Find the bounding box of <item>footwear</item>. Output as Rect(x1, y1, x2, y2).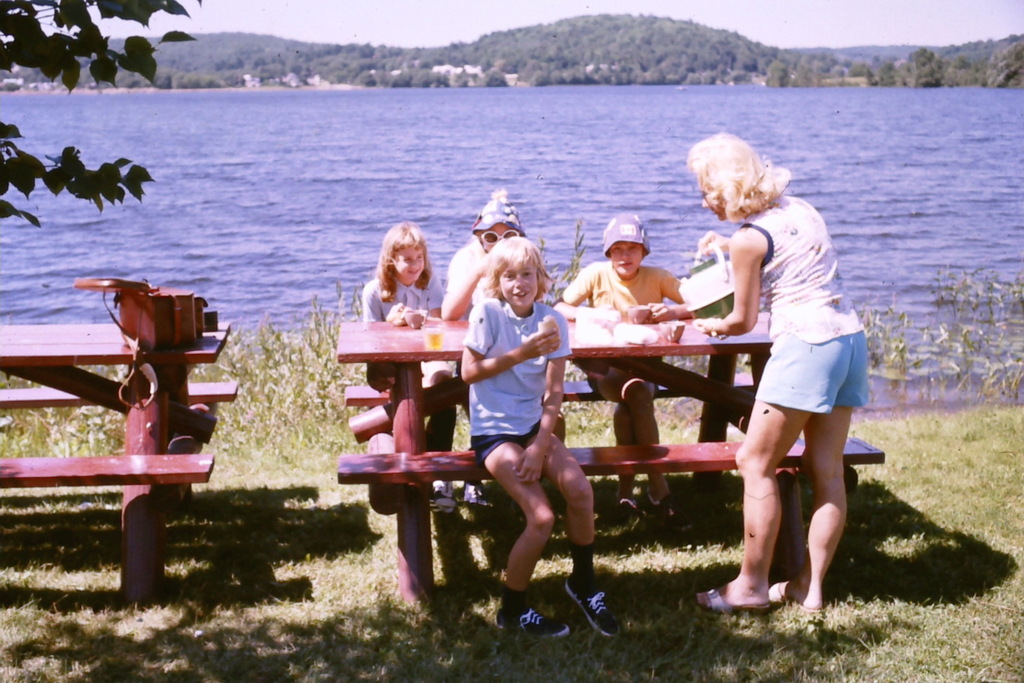
Rect(560, 589, 634, 650).
